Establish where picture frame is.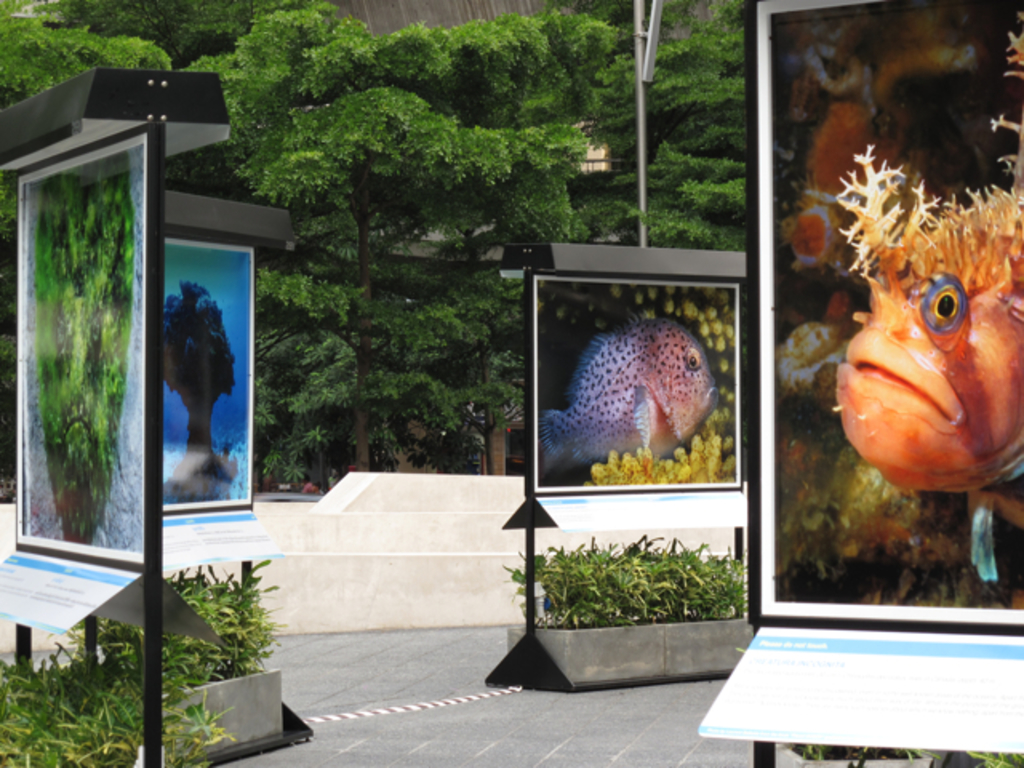
Established at Rect(162, 235, 259, 514).
